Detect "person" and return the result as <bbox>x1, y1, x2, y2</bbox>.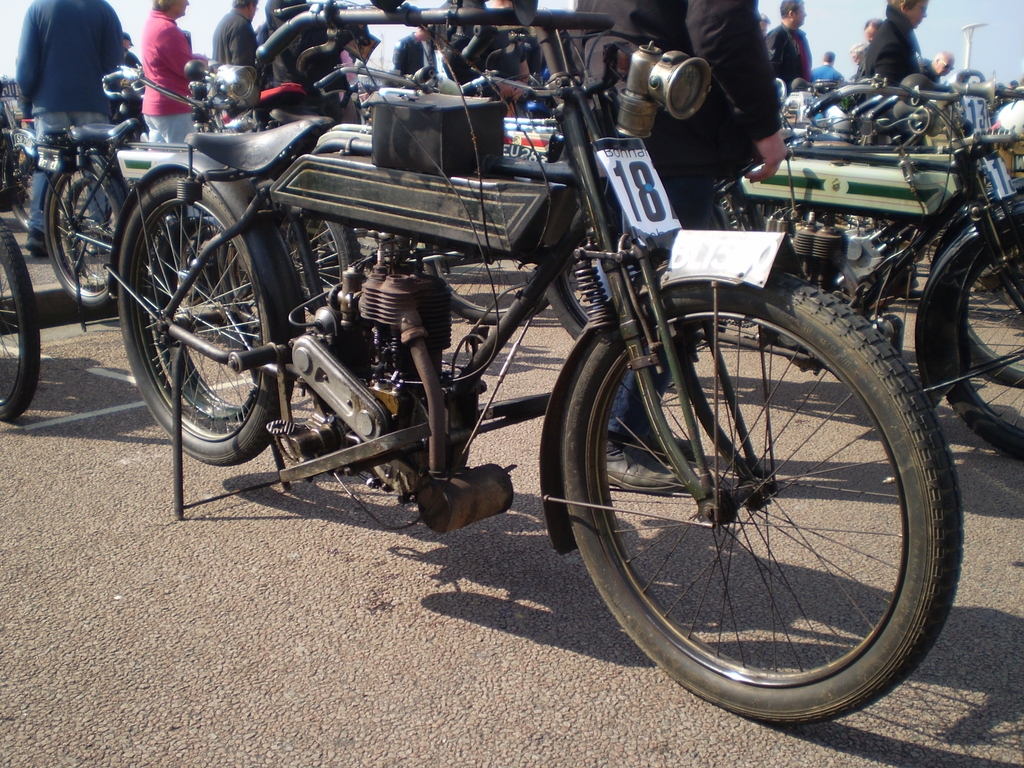
<bbox>211, 0, 260, 83</bbox>.
